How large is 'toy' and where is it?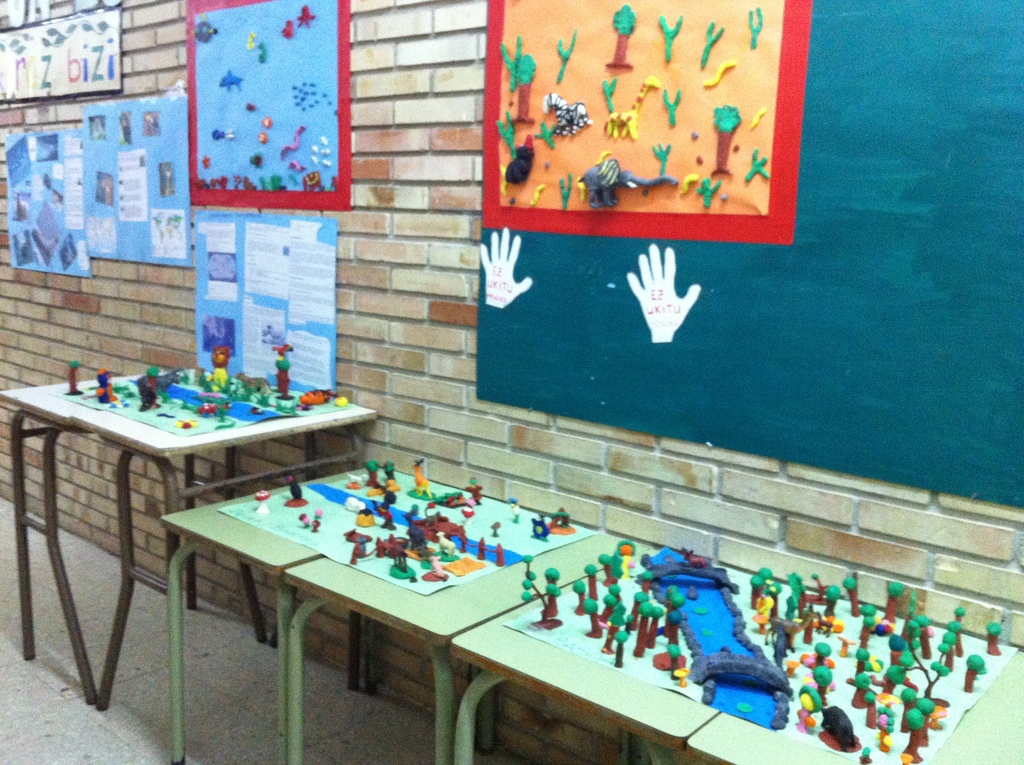
Bounding box: {"left": 601, "top": 77, "right": 618, "bottom": 118}.
